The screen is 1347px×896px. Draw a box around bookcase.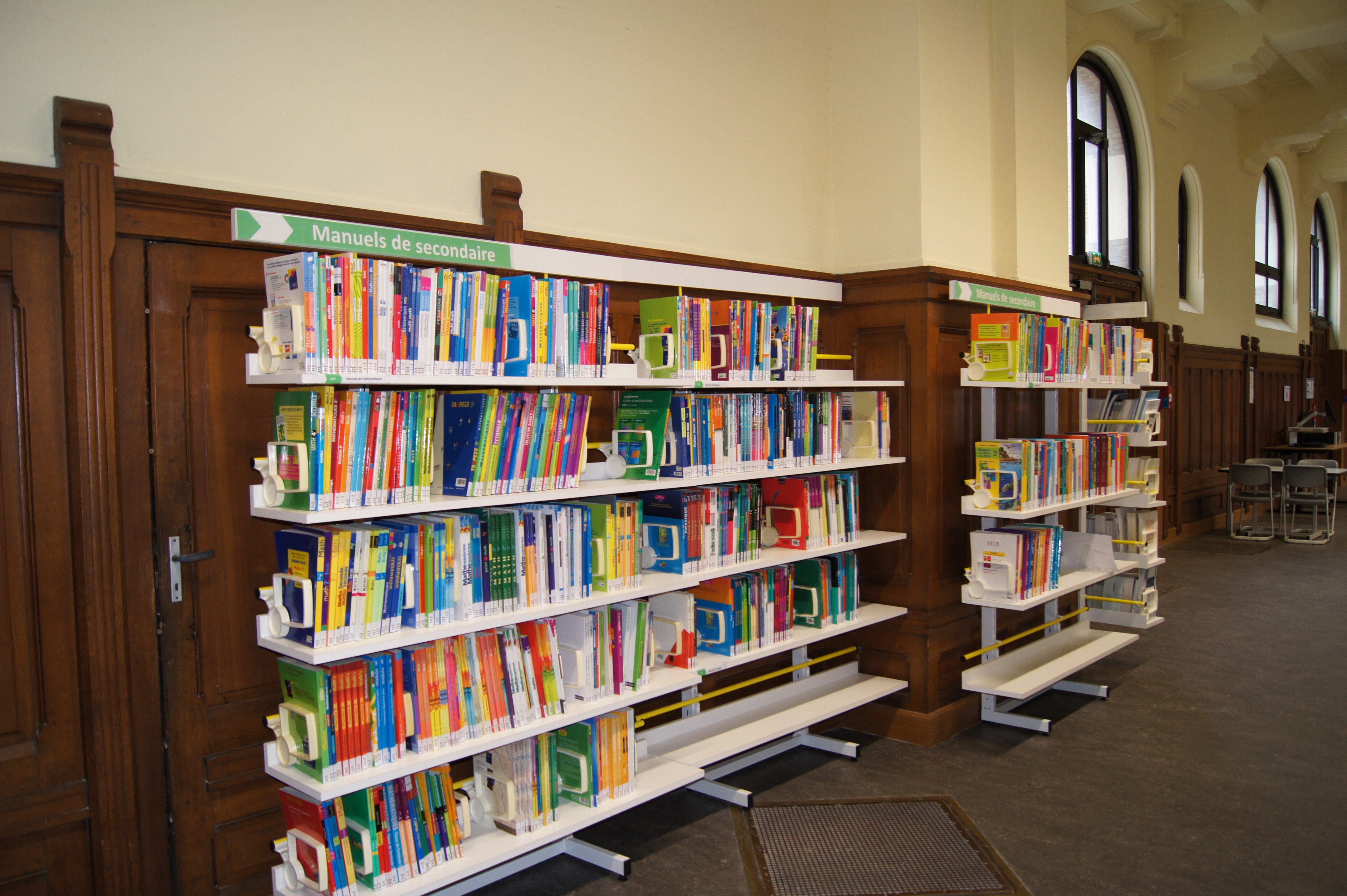
select_region(72, 69, 269, 262).
